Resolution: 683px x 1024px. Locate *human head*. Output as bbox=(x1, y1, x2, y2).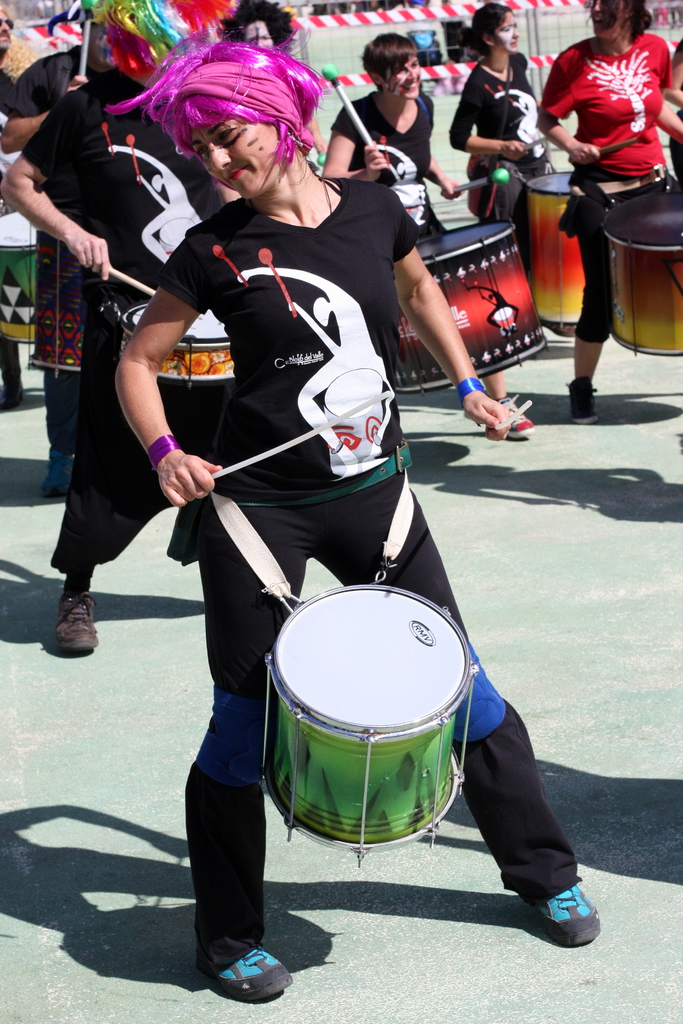
bbox=(580, 0, 654, 43).
